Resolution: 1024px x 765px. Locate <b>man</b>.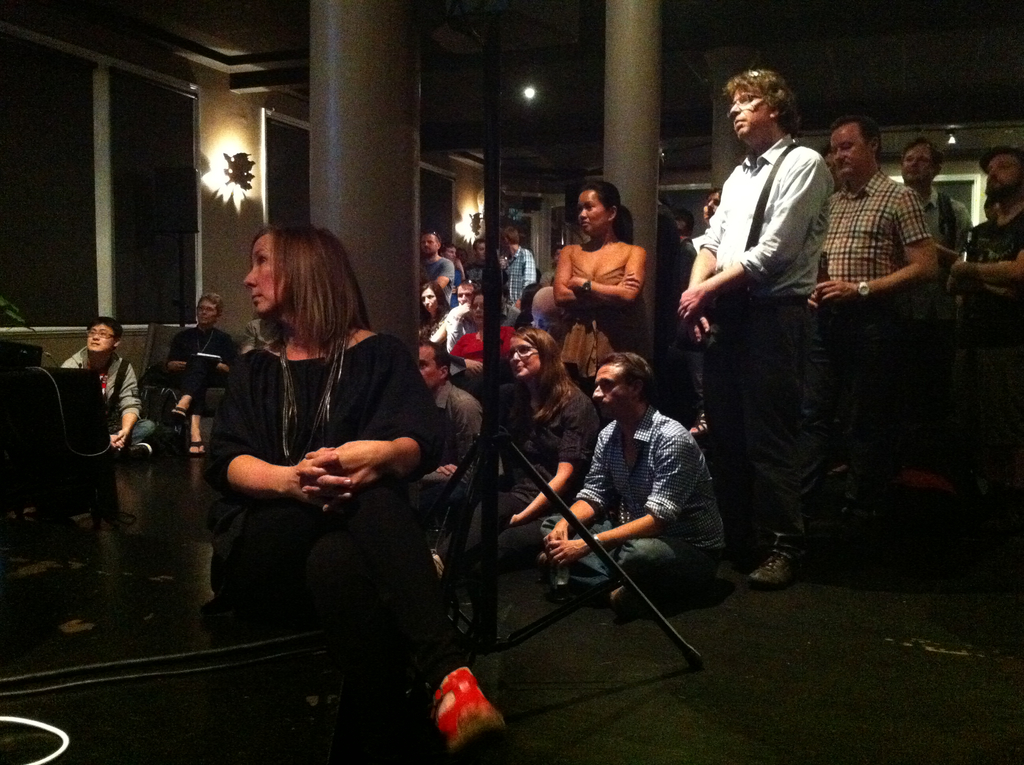
l=447, t=282, r=524, b=377.
